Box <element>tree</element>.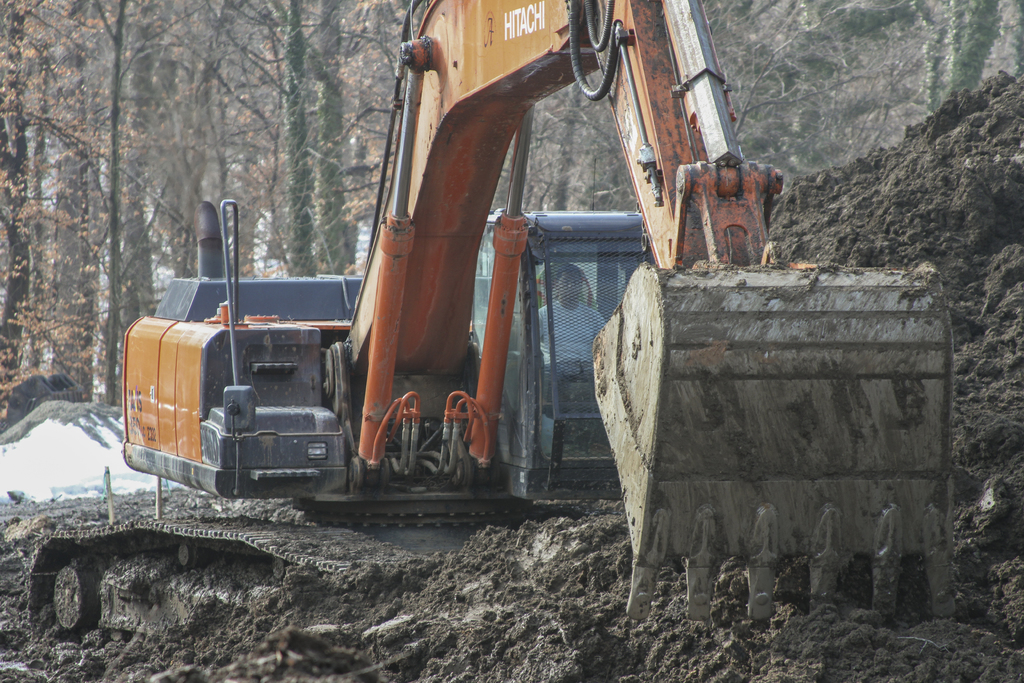
313 0 404 284.
